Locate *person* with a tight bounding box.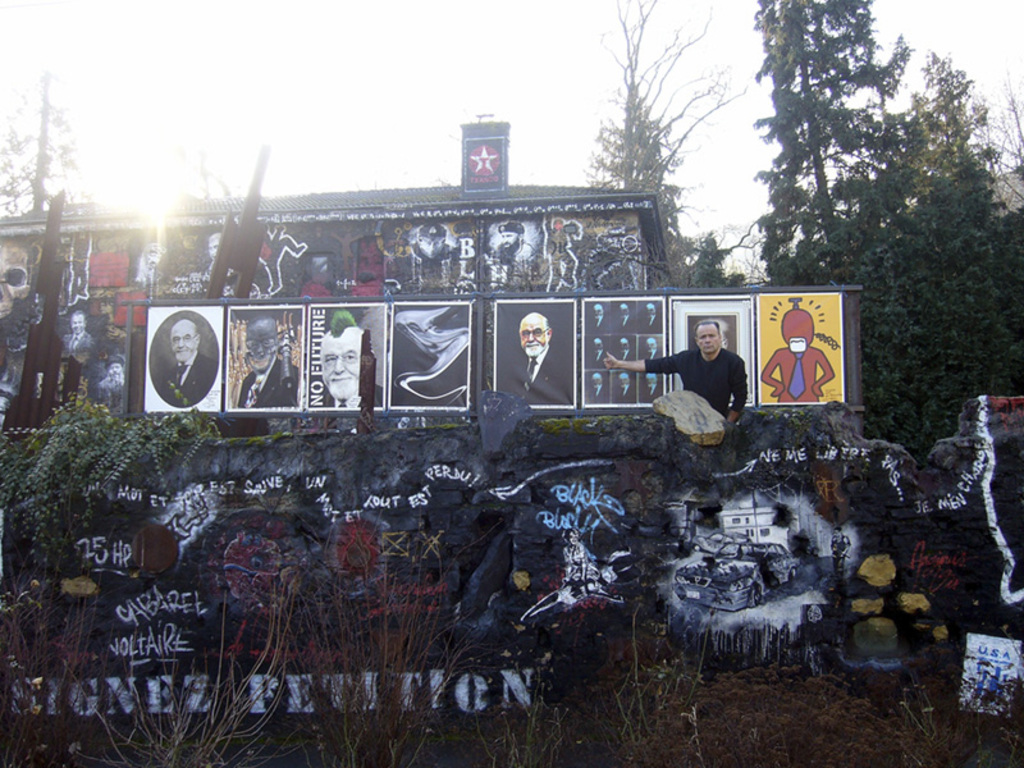
box(81, 486, 211, 586).
